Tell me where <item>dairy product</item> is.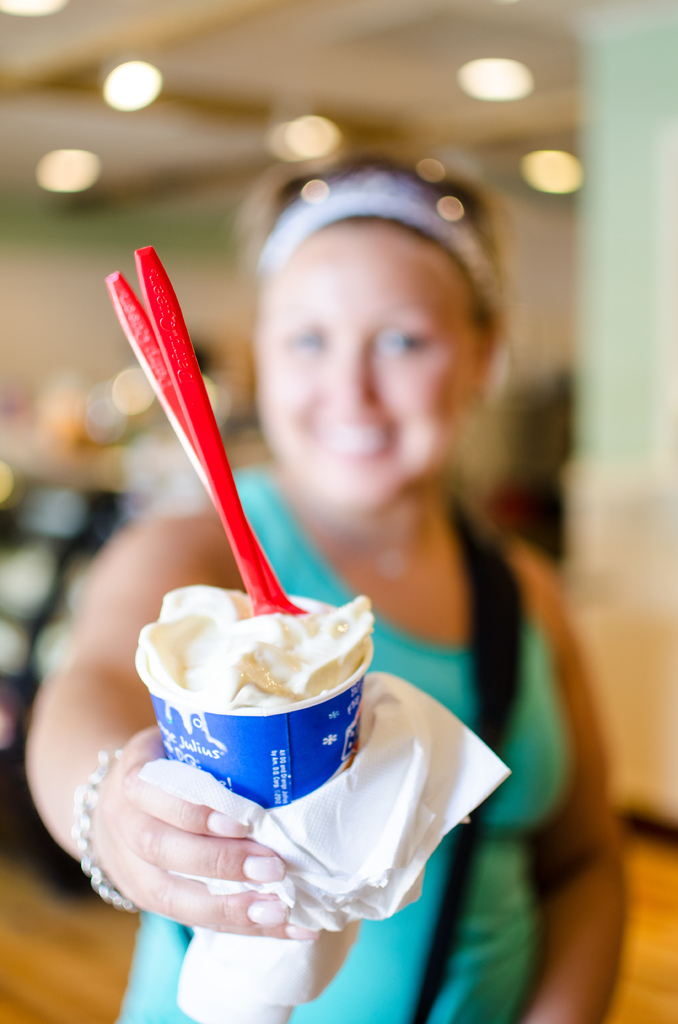
<item>dairy product</item> is at 120 579 385 744.
